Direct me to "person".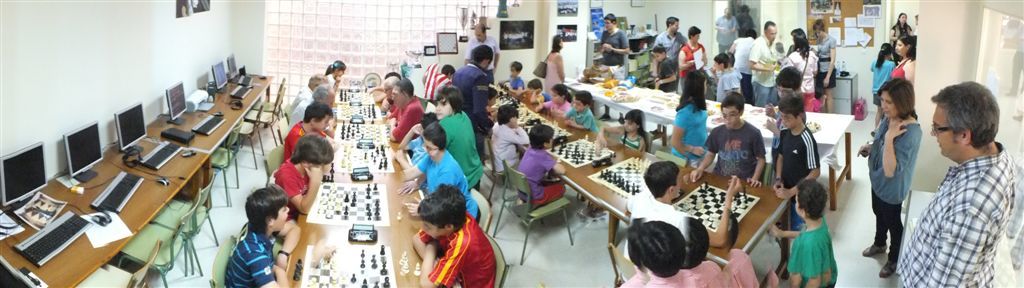
Direction: x1=684, y1=88, x2=767, y2=191.
